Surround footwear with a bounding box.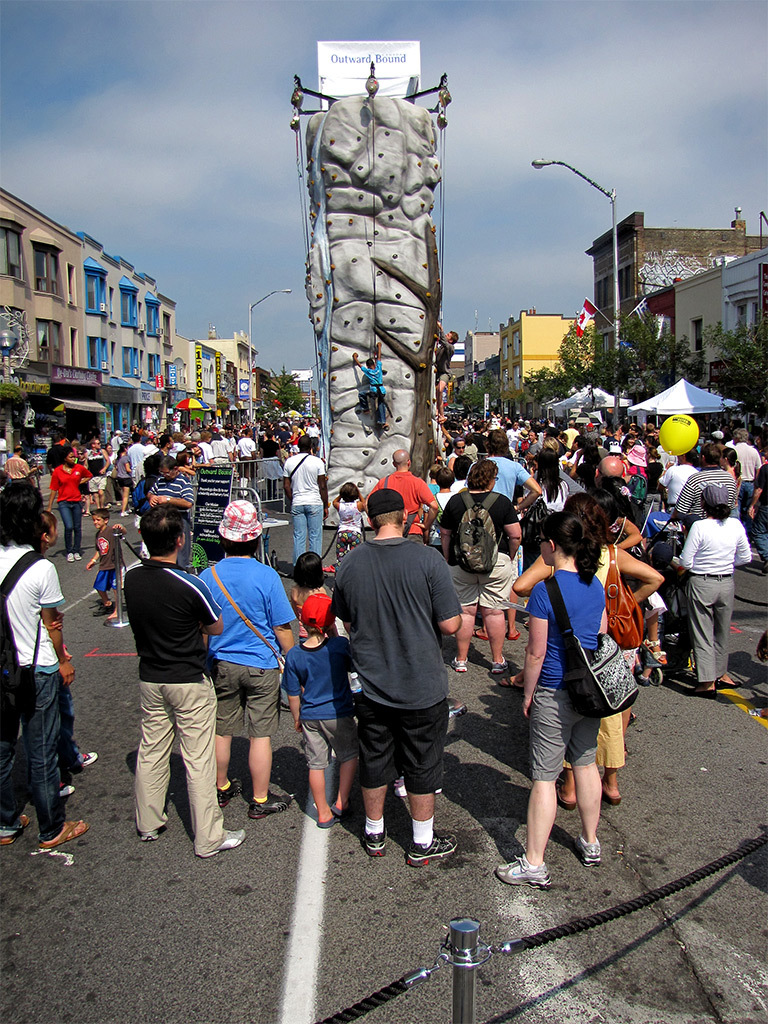
<bbox>205, 830, 242, 854</bbox>.
